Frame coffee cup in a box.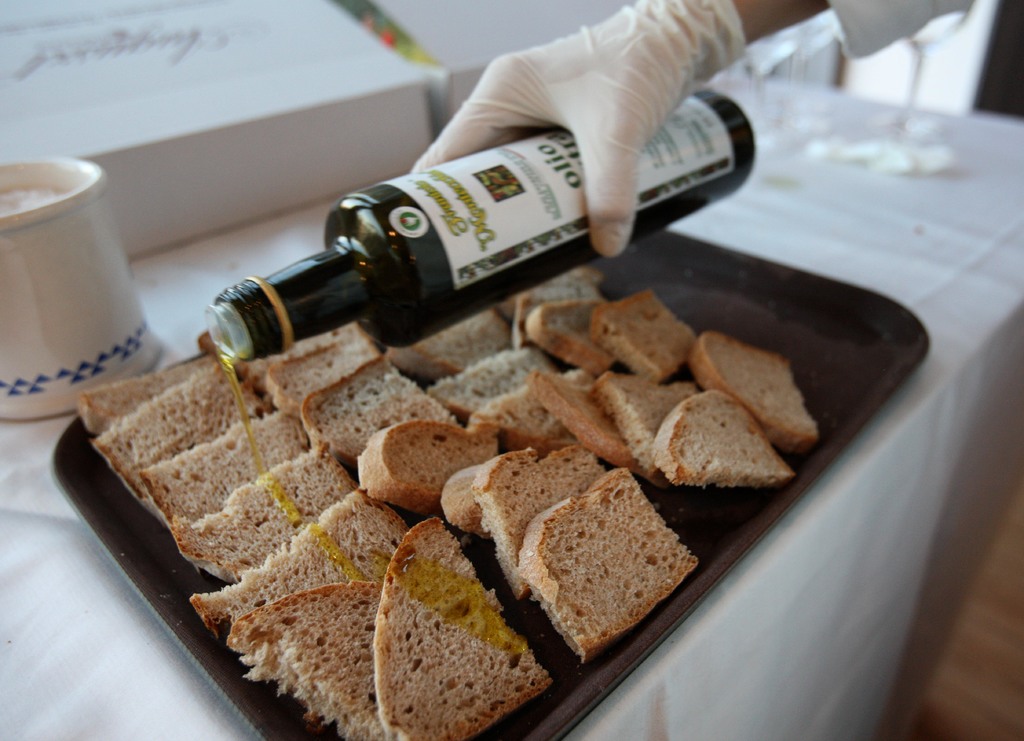
l=0, t=159, r=163, b=422.
